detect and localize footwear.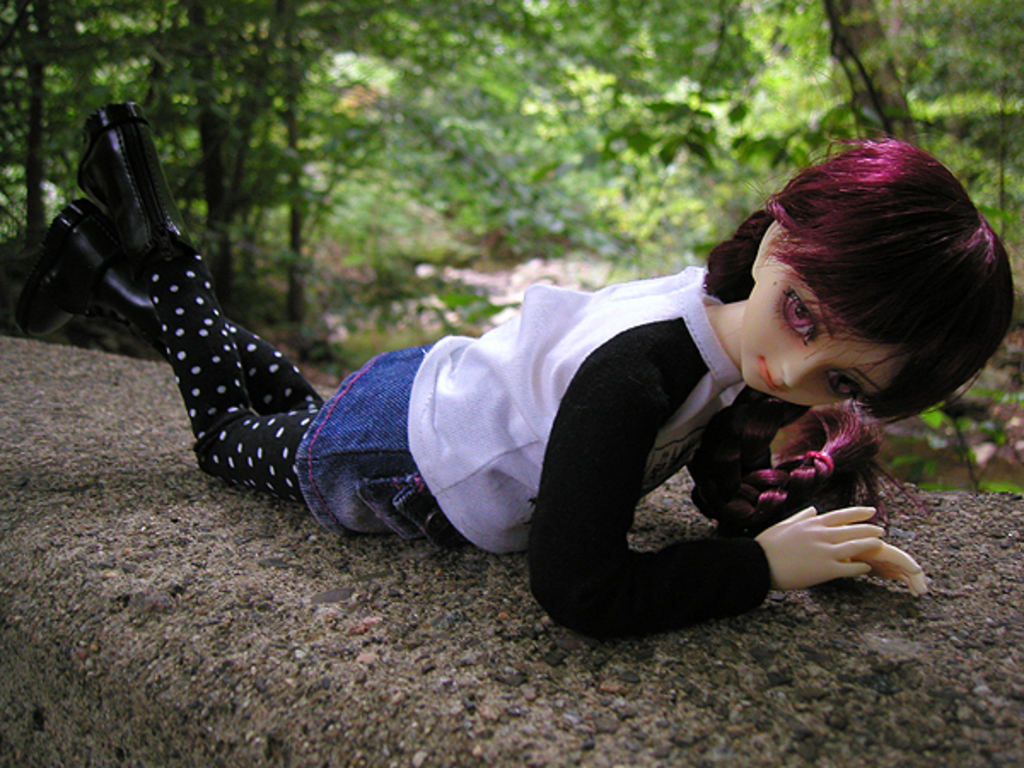
Localized at locate(68, 102, 198, 271).
